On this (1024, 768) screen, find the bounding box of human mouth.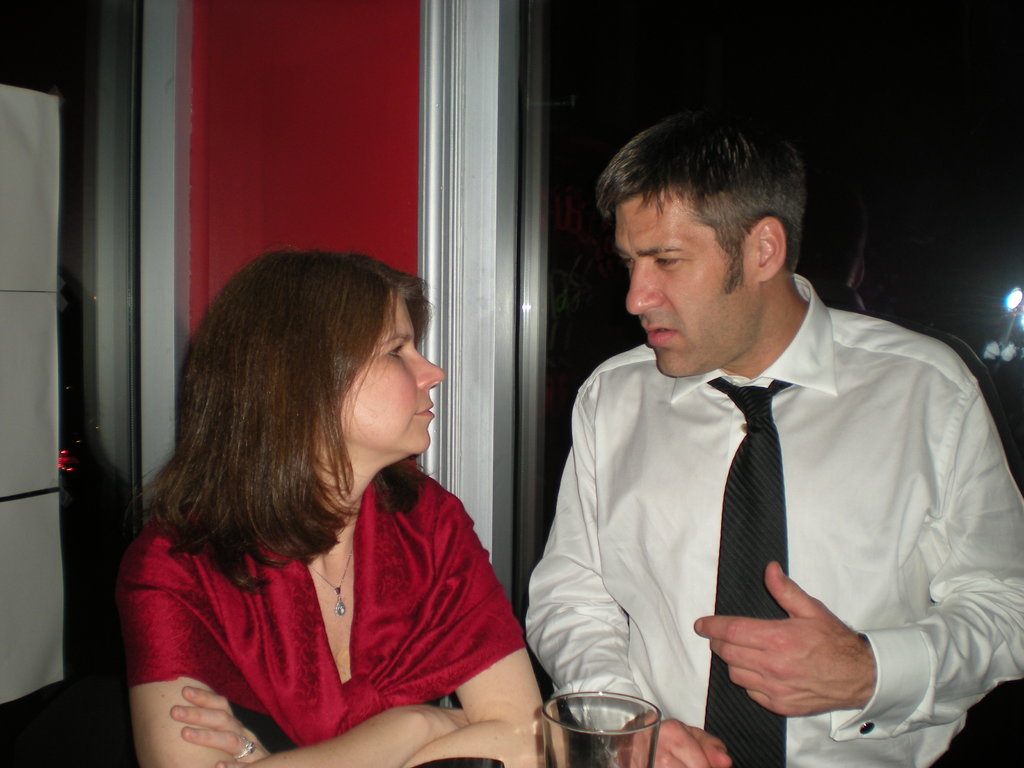
Bounding box: Rect(643, 323, 673, 344).
